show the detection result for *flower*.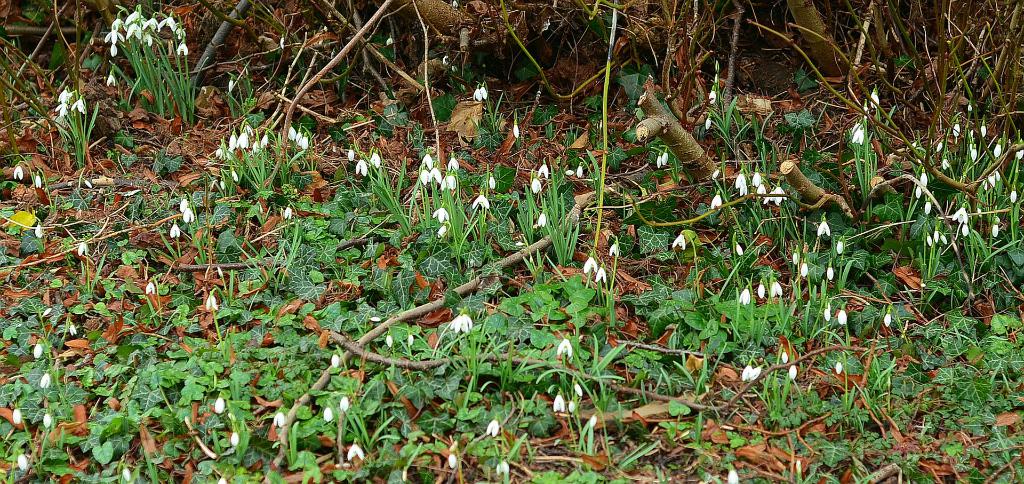
x1=481 y1=85 x2=488 y2=98.
